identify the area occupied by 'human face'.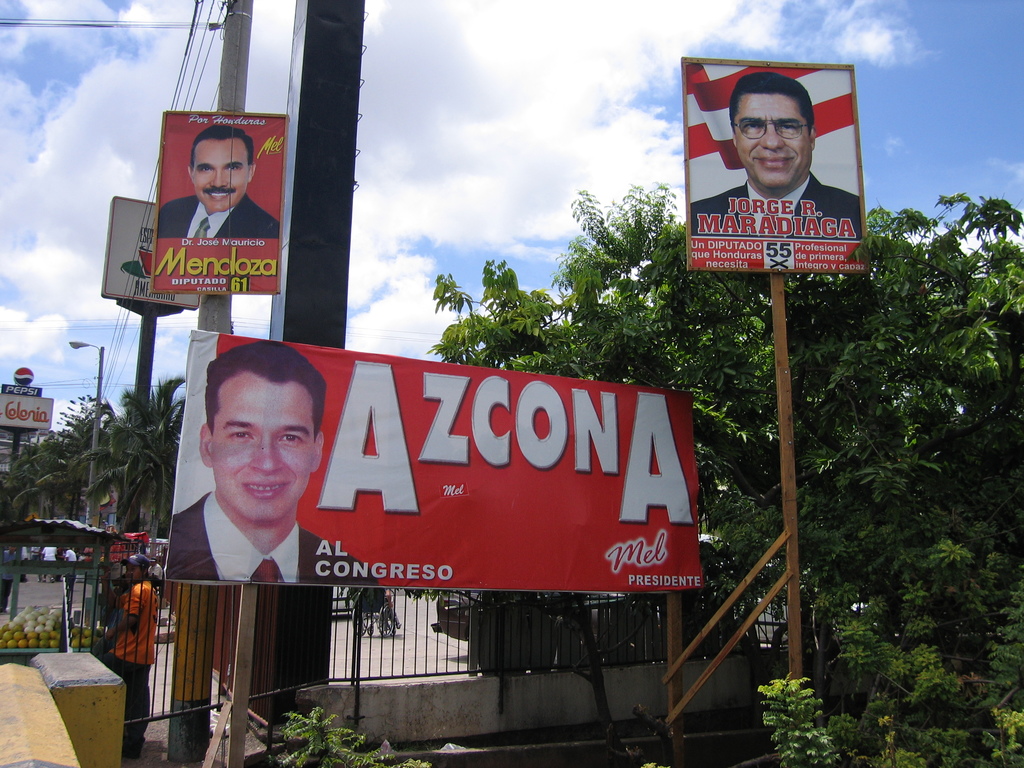
Area: {"left": 209, "top": 369, "right": 315, "bottom": 523}.
